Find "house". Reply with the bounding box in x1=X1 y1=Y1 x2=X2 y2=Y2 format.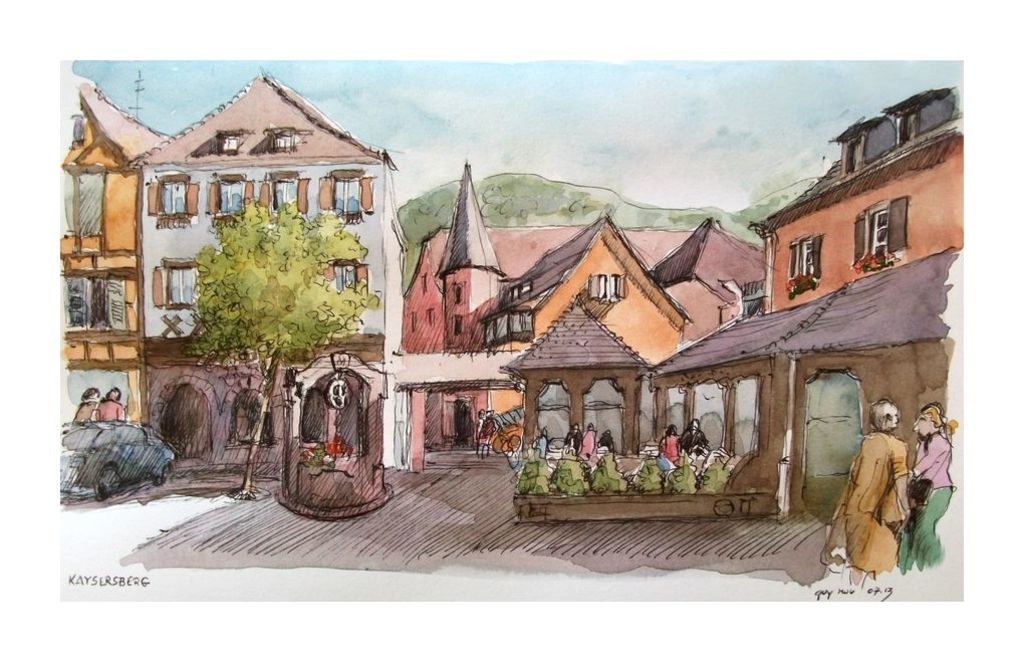
x1=62 y1=74 x2=163 y2=498.
